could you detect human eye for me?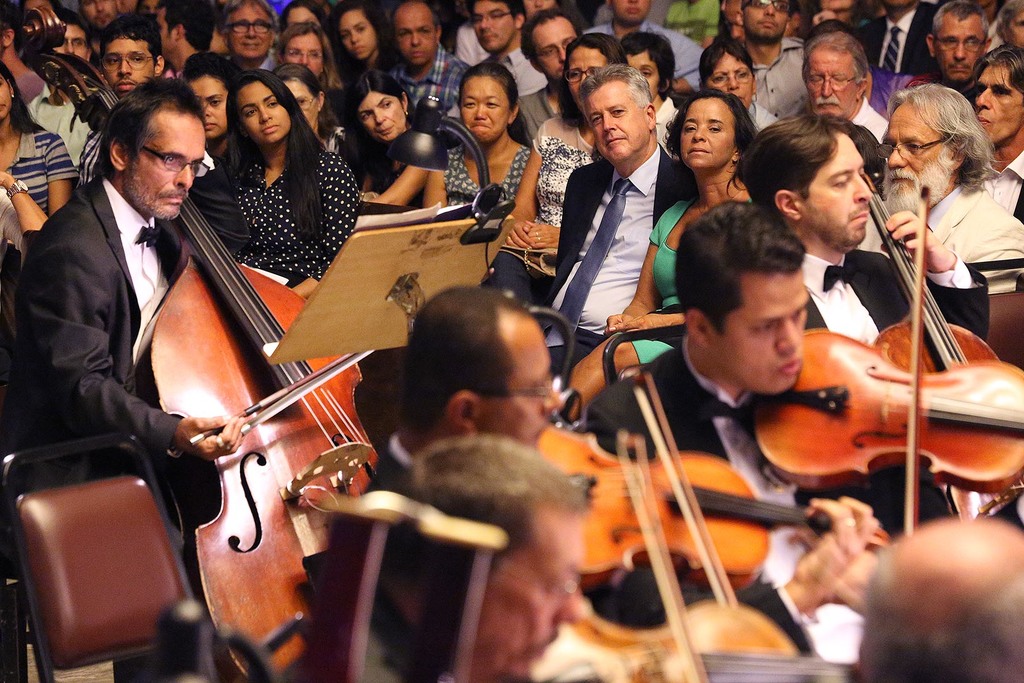
Detection result: pyautogui.locateOnScreen(294, 98, 309, 108).
